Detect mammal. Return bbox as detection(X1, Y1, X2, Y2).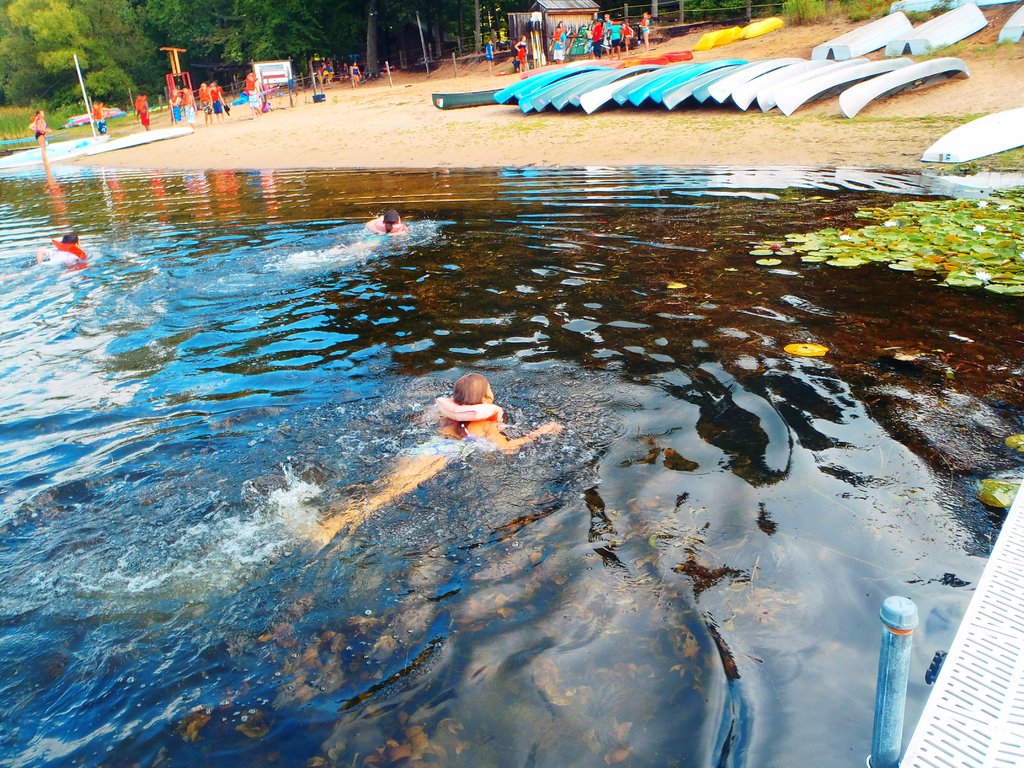
detection(484, 42, 496, 73).
